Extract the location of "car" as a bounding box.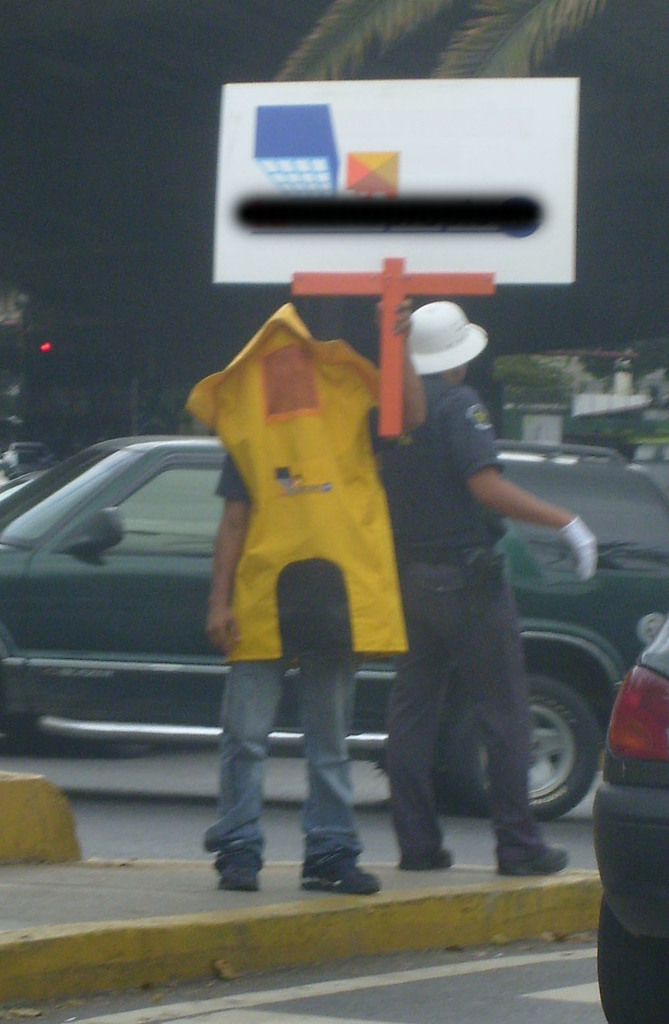
left=593, top=623, right=668, bottom=1023.
